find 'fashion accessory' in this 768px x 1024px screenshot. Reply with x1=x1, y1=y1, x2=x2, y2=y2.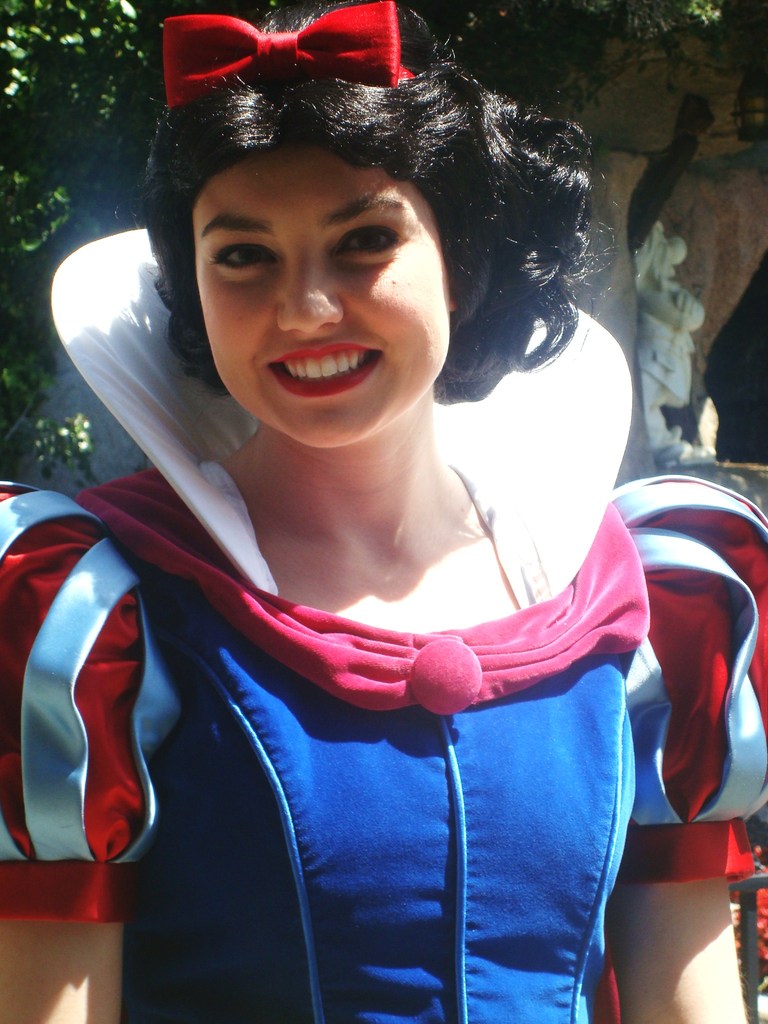
x1=159, y1=0, x2=410, y2=102.
